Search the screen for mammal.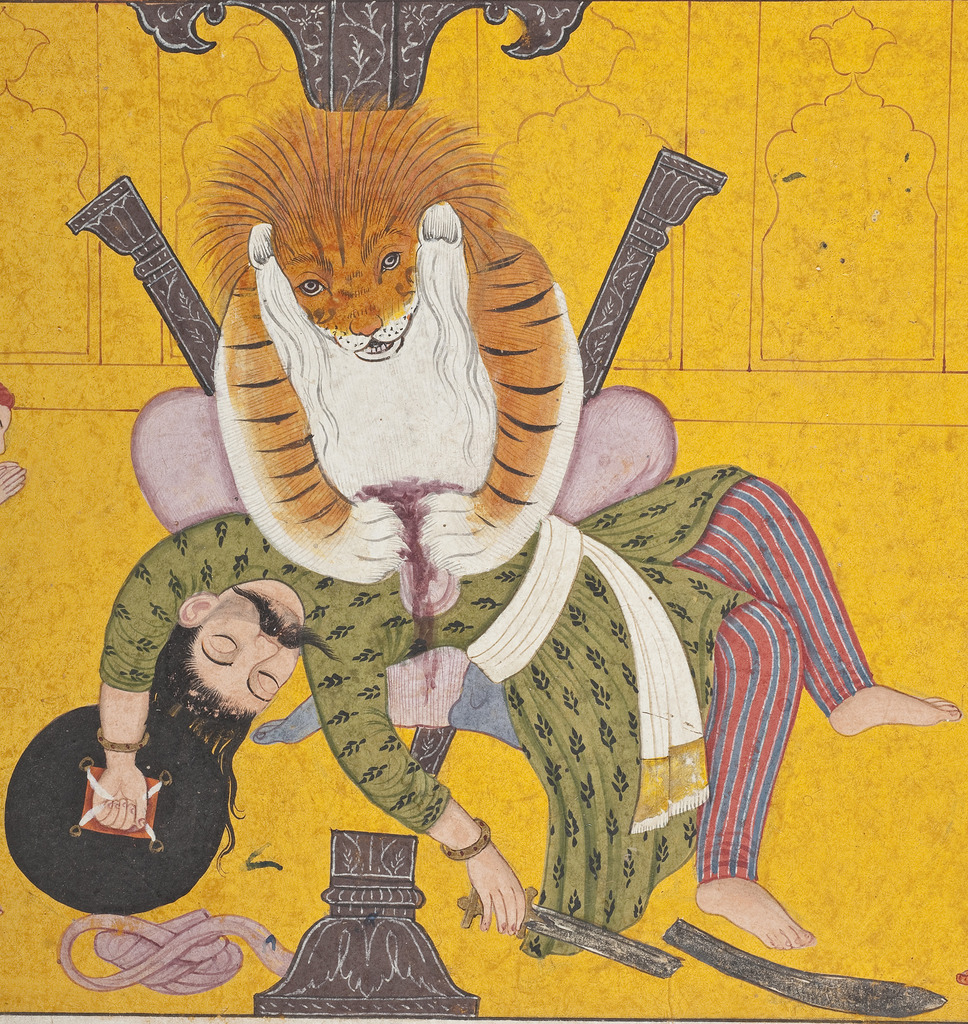
Found at region(69, 458, 960, 949).
